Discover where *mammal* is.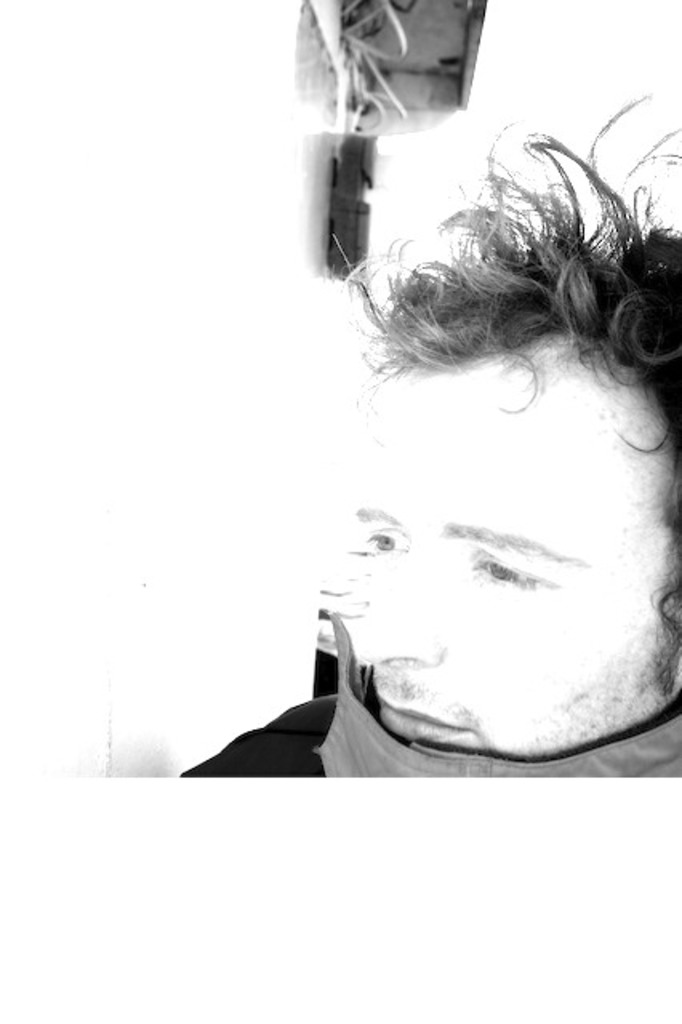
Discovered at 253/128/671/794.
